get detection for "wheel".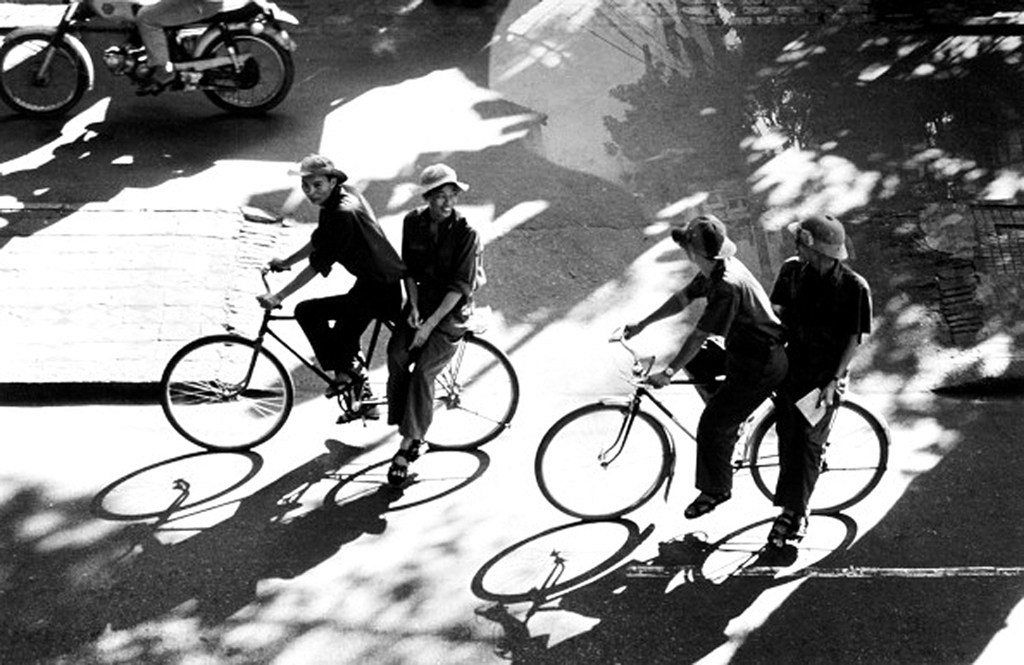
Detection: left=533, top=400, right=672, bottom=520.
